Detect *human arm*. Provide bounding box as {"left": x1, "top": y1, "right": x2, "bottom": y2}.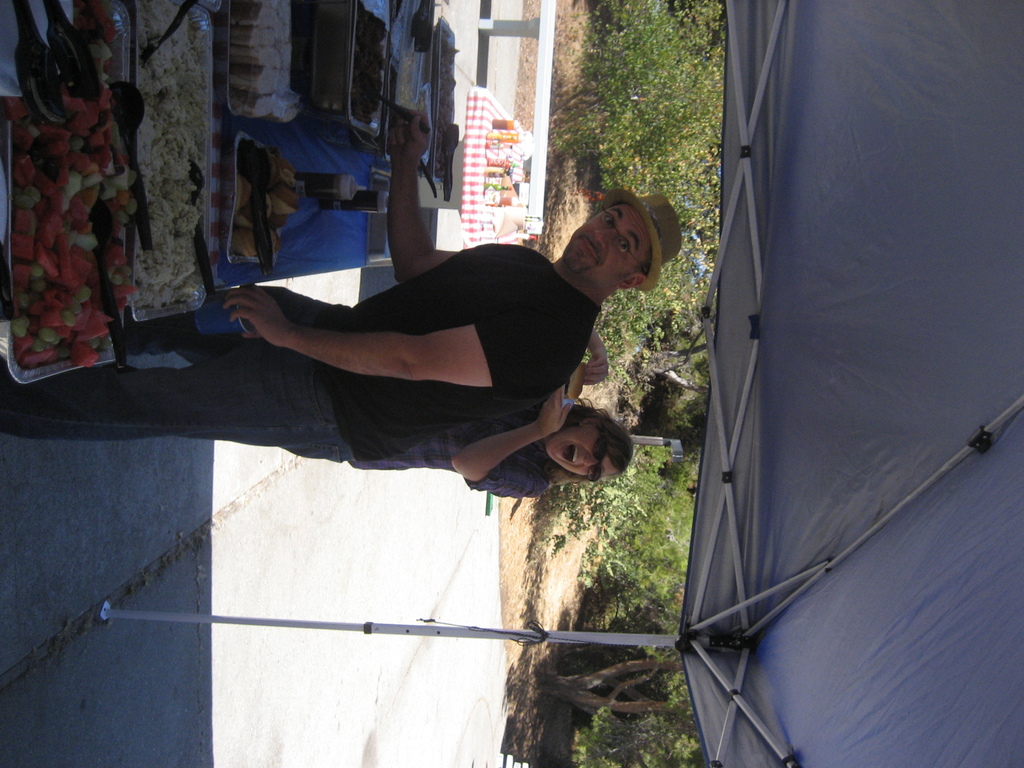
{"left": 392, "top": 104, "right": 457, "bottom": 279}.
